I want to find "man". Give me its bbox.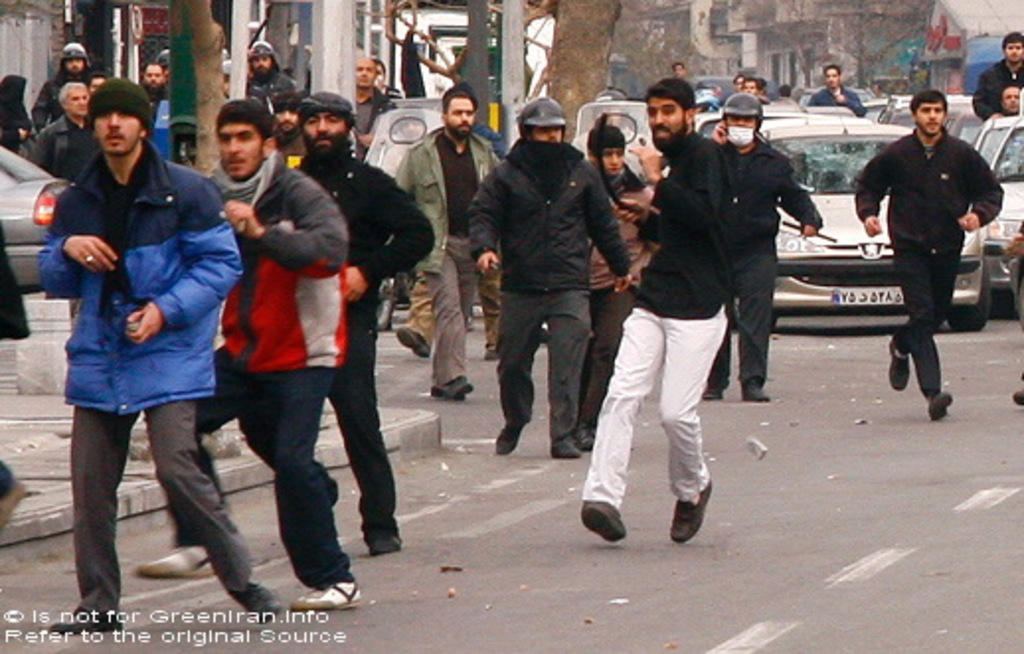
(x1=393, y1=81, x2=504, y2=401).
